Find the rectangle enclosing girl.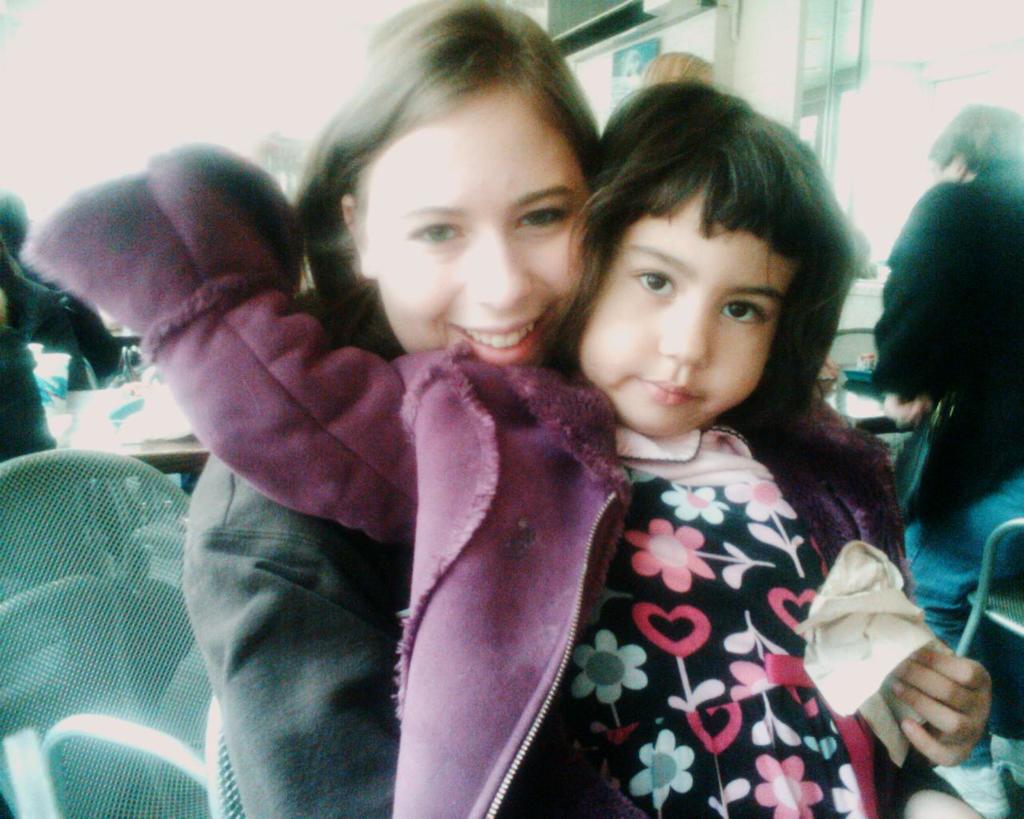
28, 80, 990, 818.
